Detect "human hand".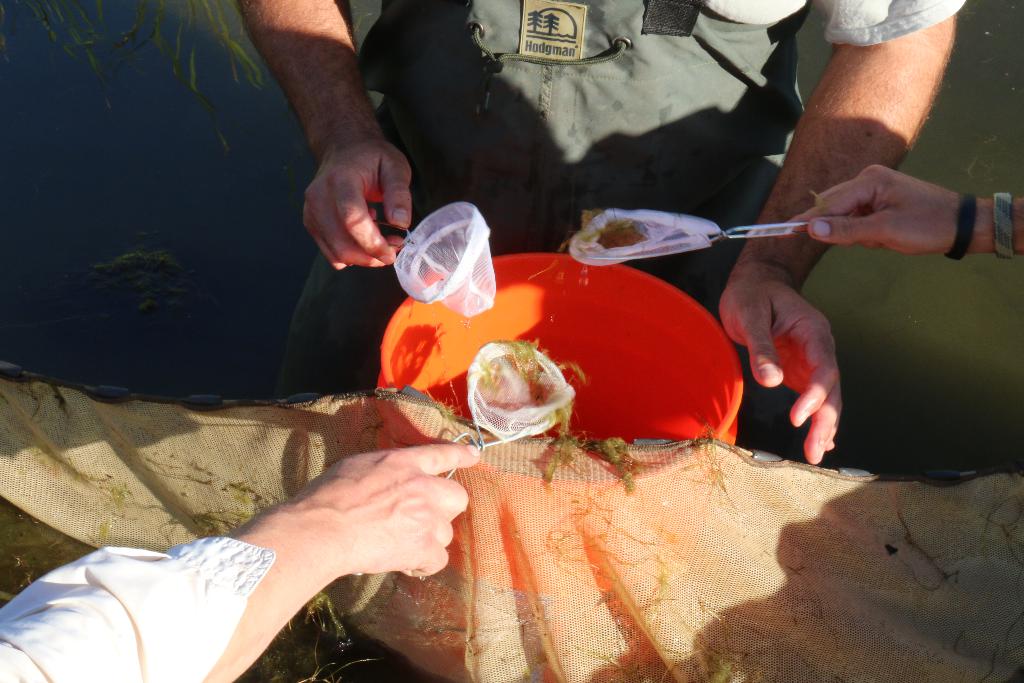
Detected at region(300, 136, 415, 273).
